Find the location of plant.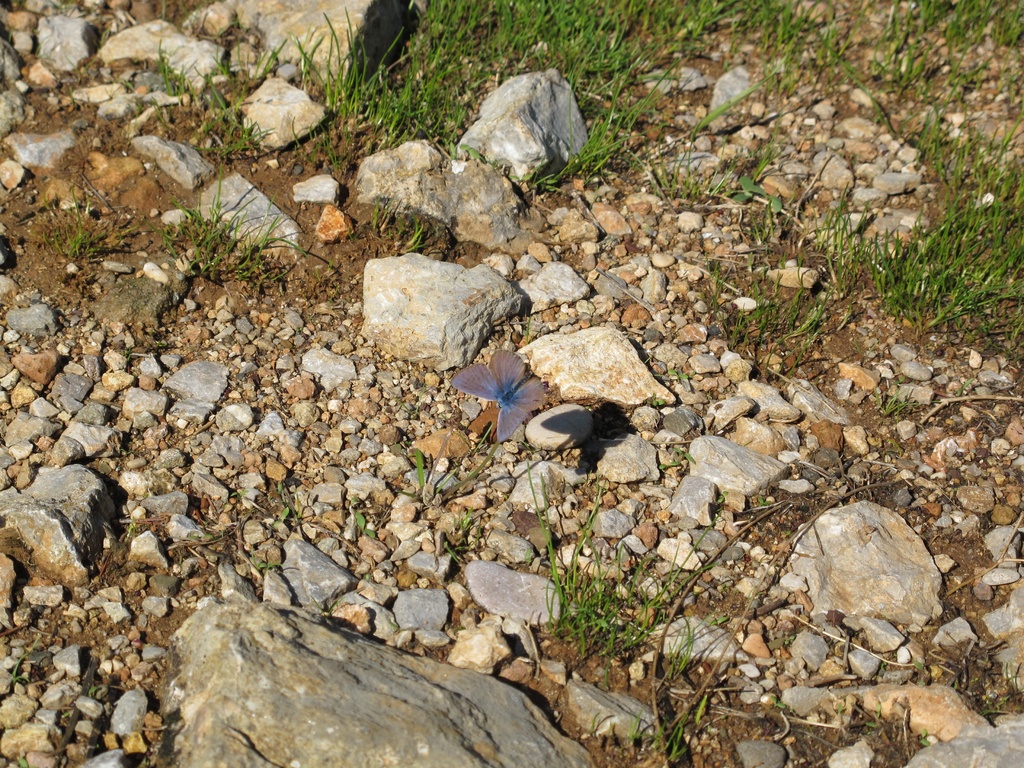
Location: (x1=666, y1=370, x2=685, y2=383).
